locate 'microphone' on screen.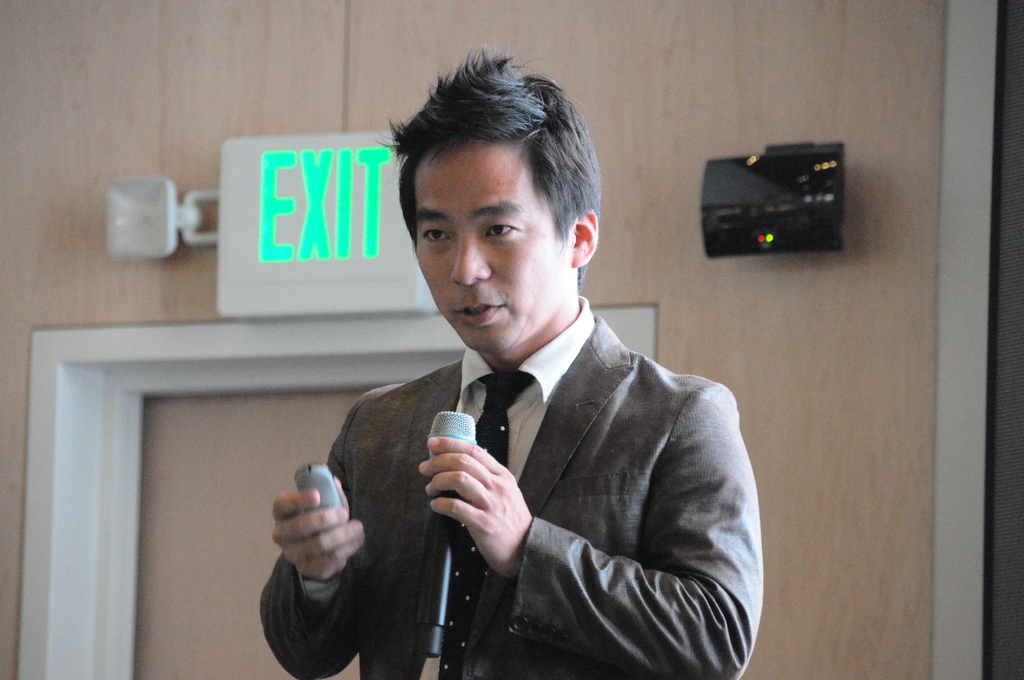
On screen at 423 410 477 659.
